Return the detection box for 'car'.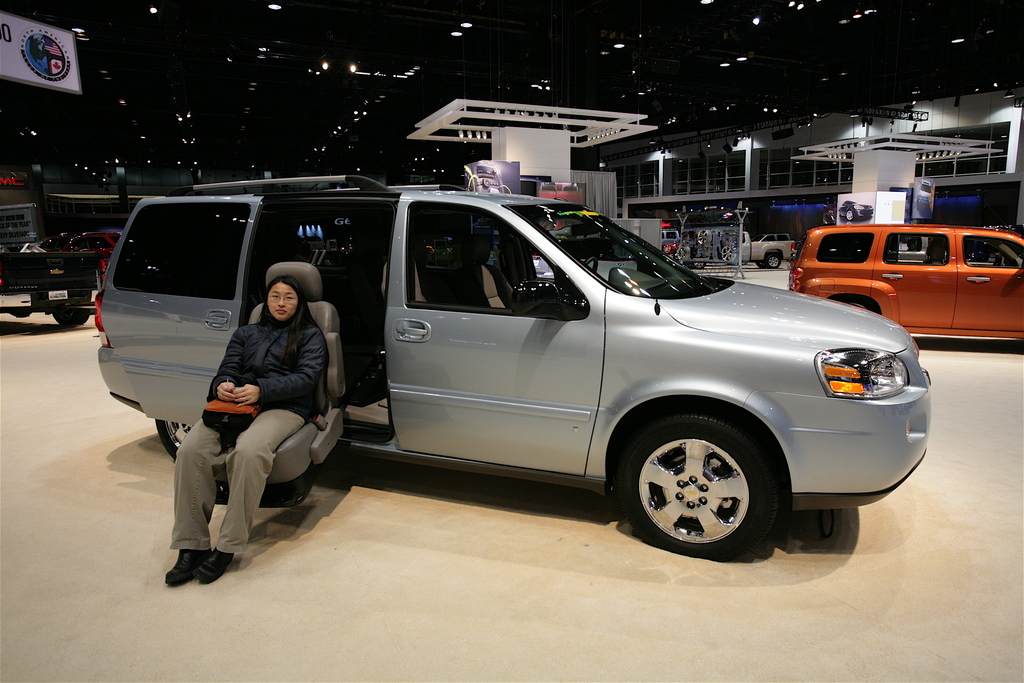
x1=40, y1=233, x2=74, y2=252.
